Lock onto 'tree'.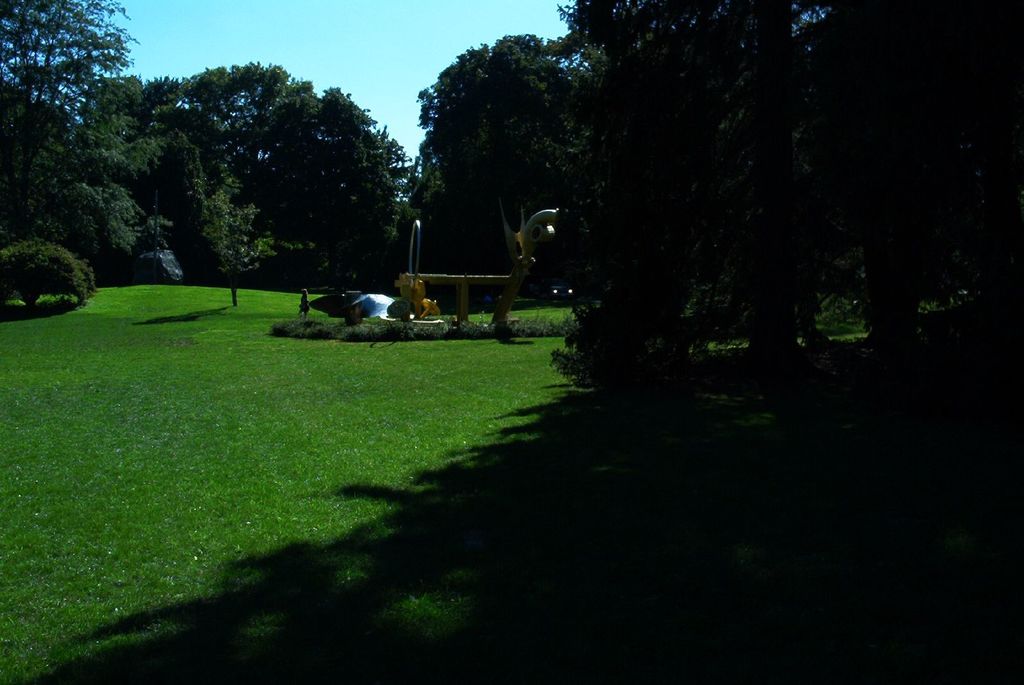
Locked: box=[0, 0, 180, 240].
